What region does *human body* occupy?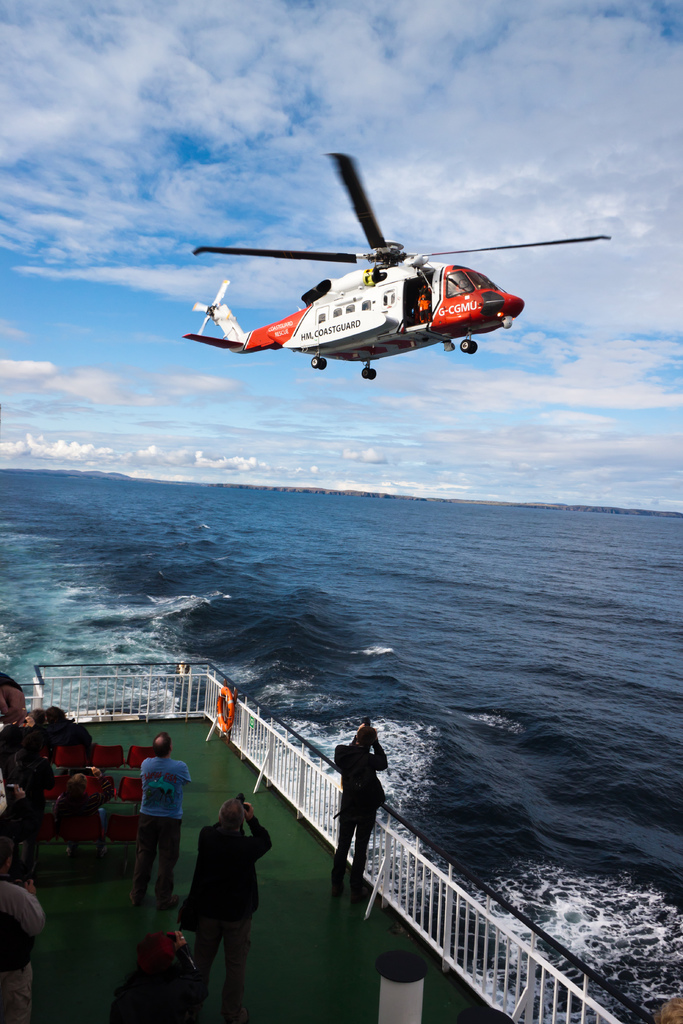
bbox(51, 764, 122, 860).
